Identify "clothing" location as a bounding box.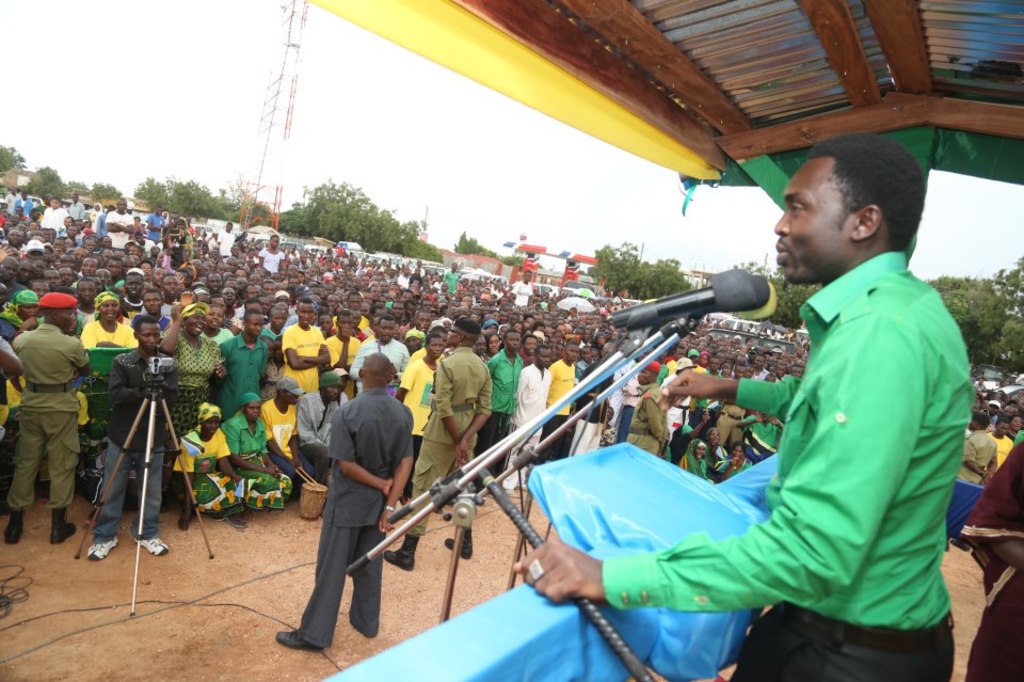
(x1=259, y1=244, x2=285, y2=275).
